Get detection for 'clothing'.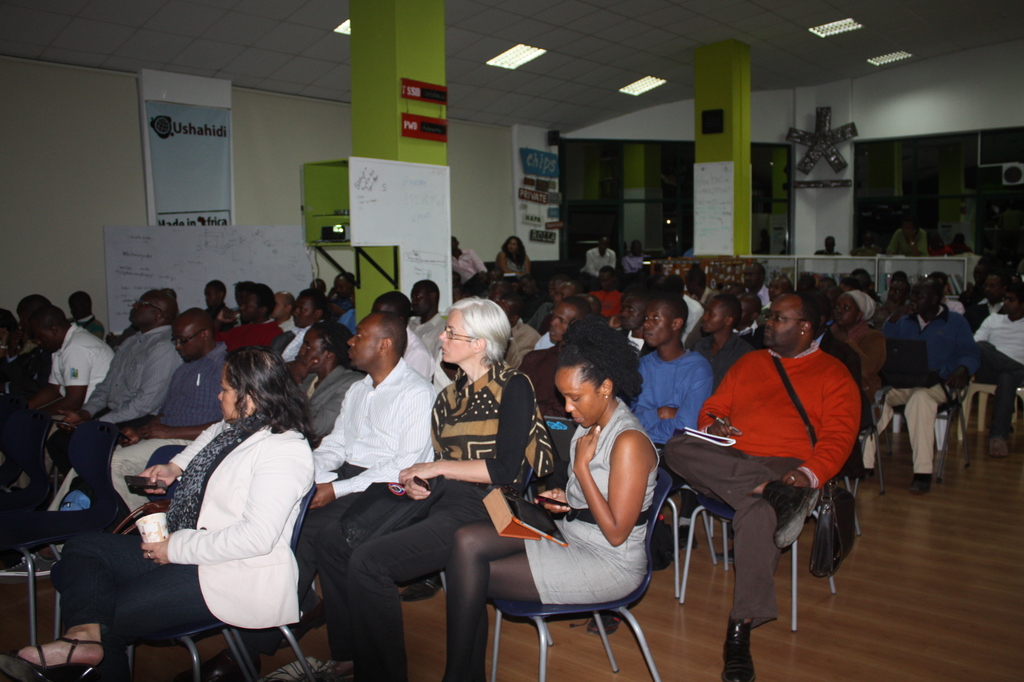
Detection: [700,327,864,545].
